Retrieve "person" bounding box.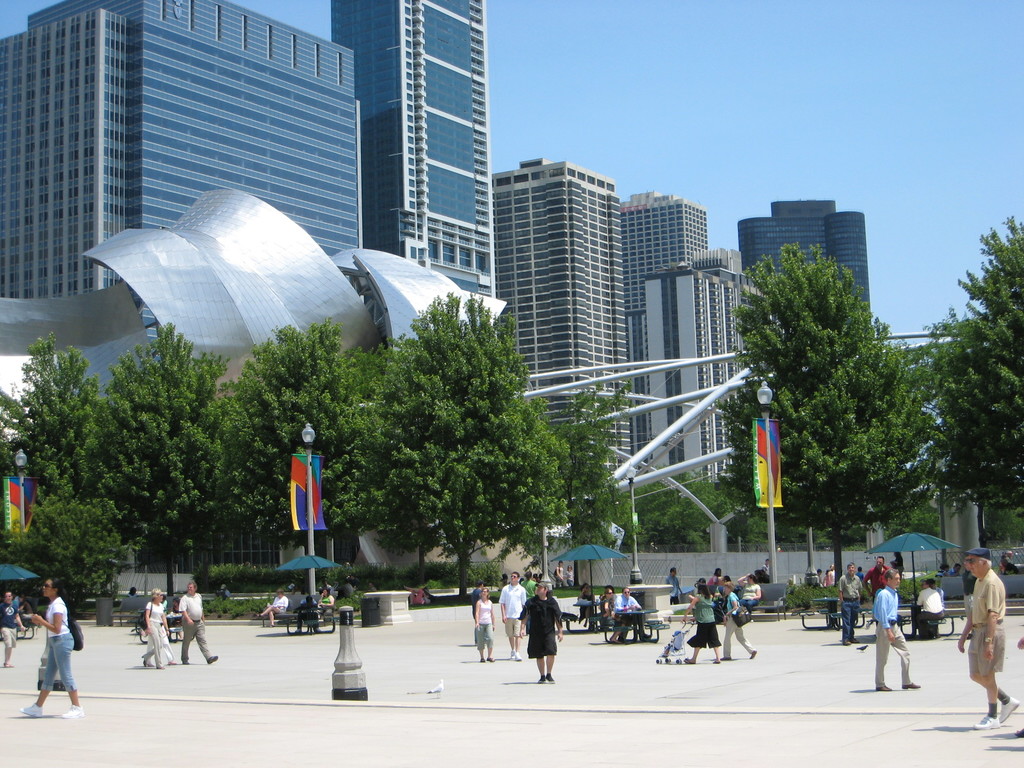
Bounding box: left=724, top=574, right=733, bottom=586.
